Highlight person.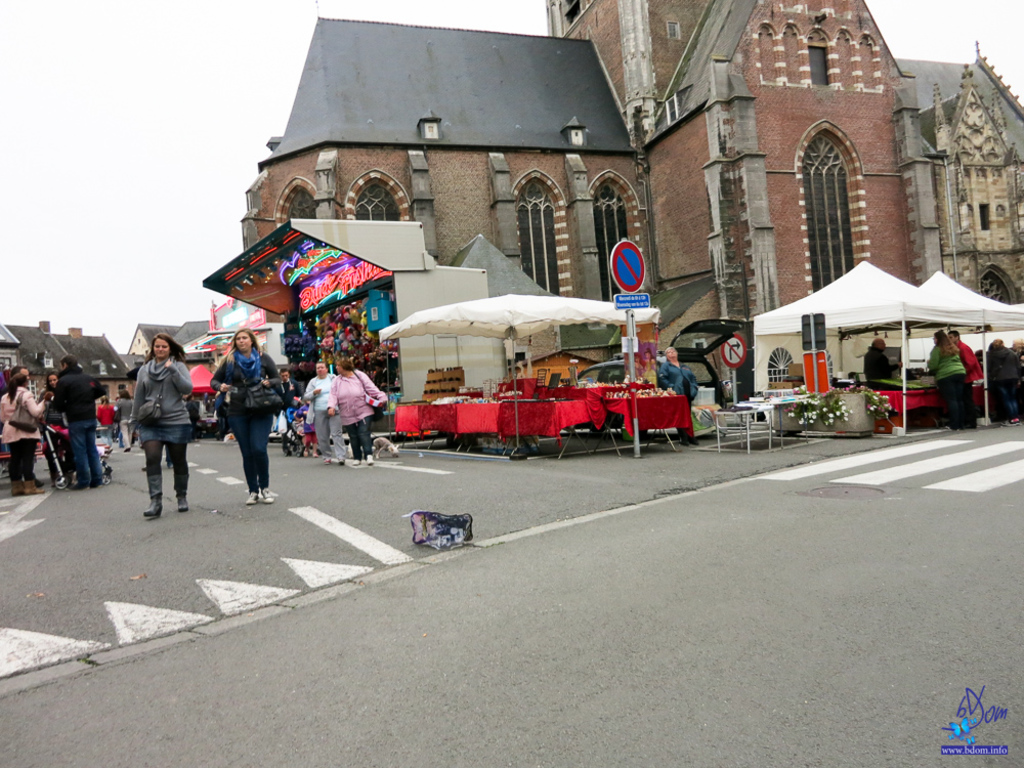
Highlighted region: <region>327, 358, 388, 466</region>.
